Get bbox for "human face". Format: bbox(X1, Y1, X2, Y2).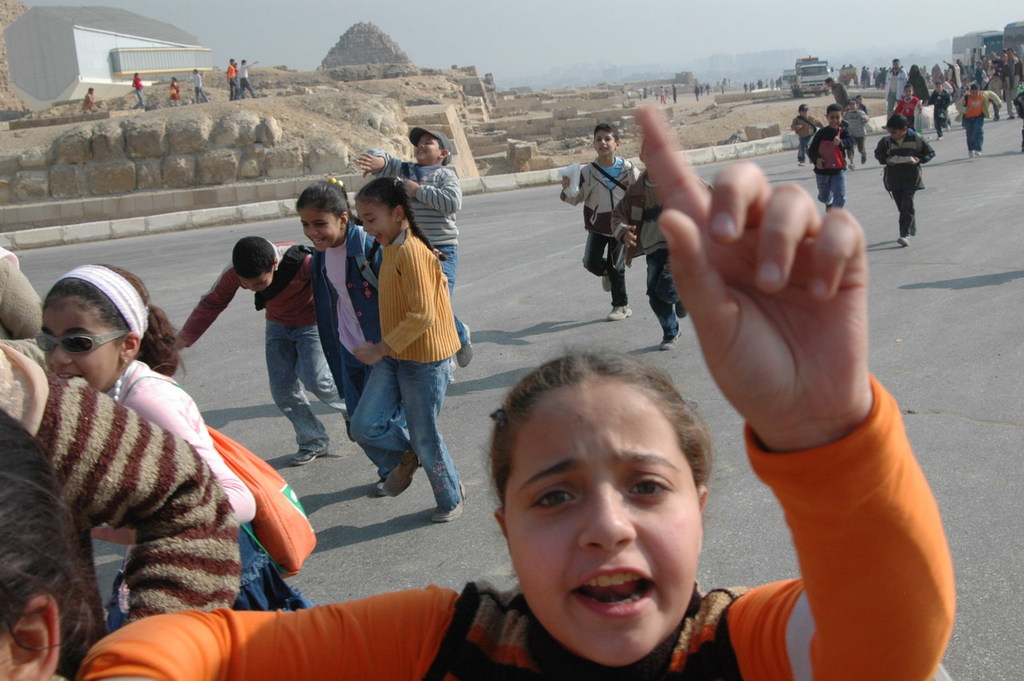
bbox(300, 207, 349, 250).
